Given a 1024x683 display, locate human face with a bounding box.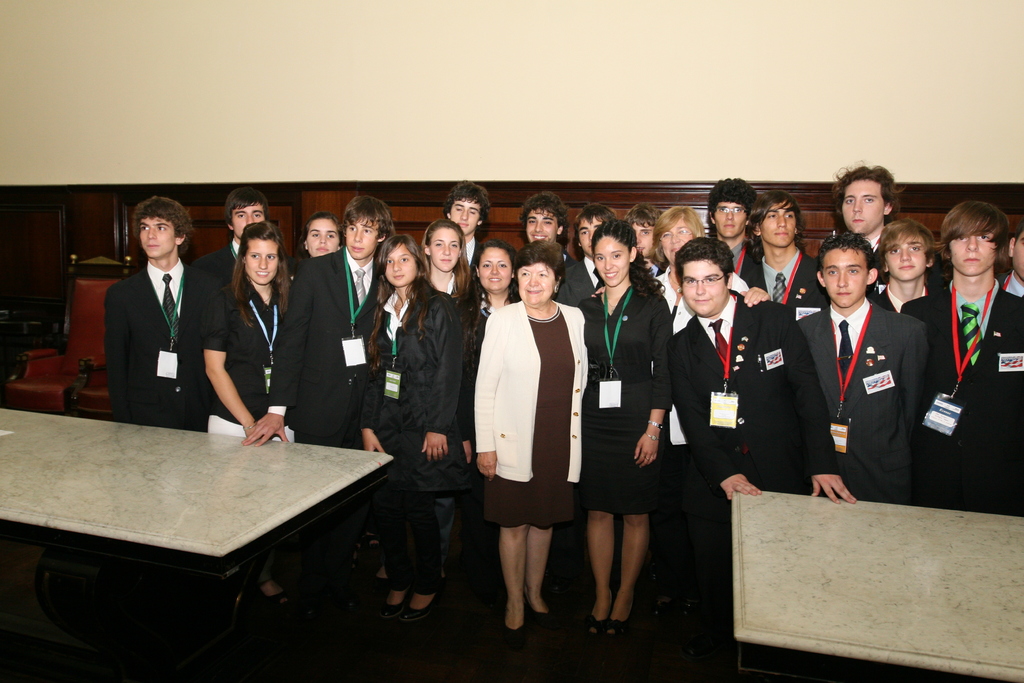
Located: <box>346,215,378,259</box>.
